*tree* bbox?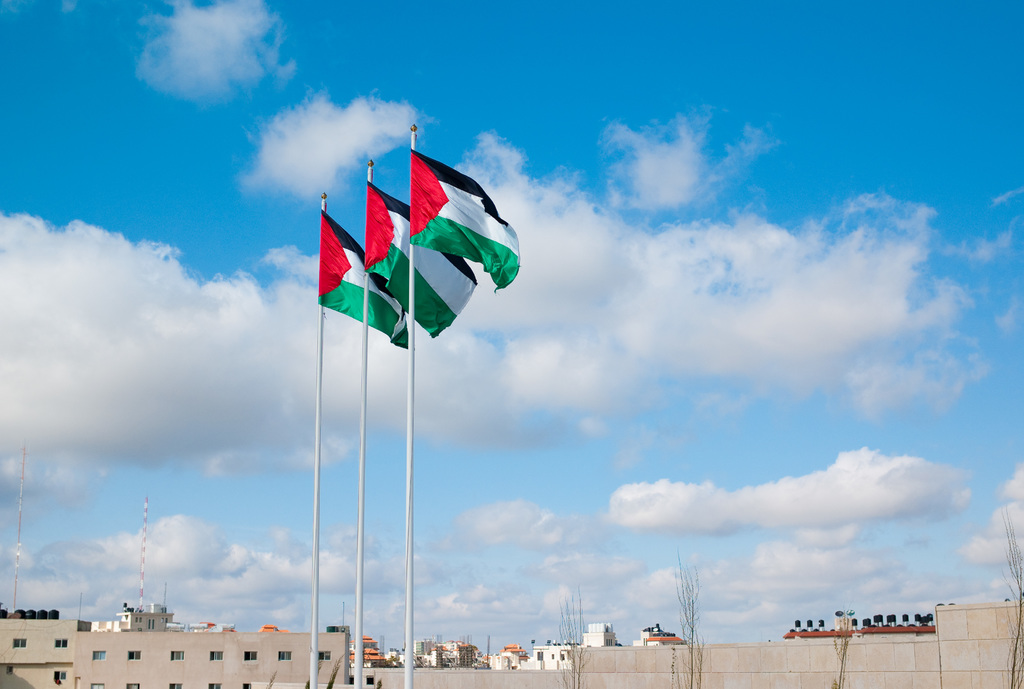
detection(661, 544, 723, 688)
